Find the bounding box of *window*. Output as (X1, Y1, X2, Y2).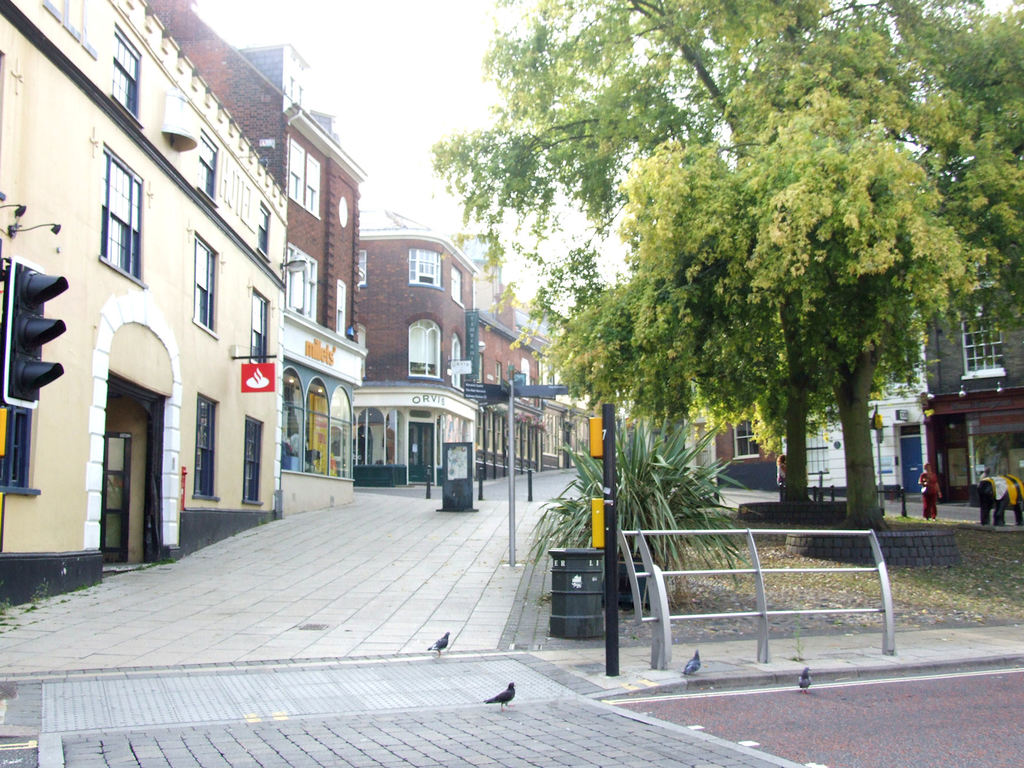
(299, 85, 308, 116).
